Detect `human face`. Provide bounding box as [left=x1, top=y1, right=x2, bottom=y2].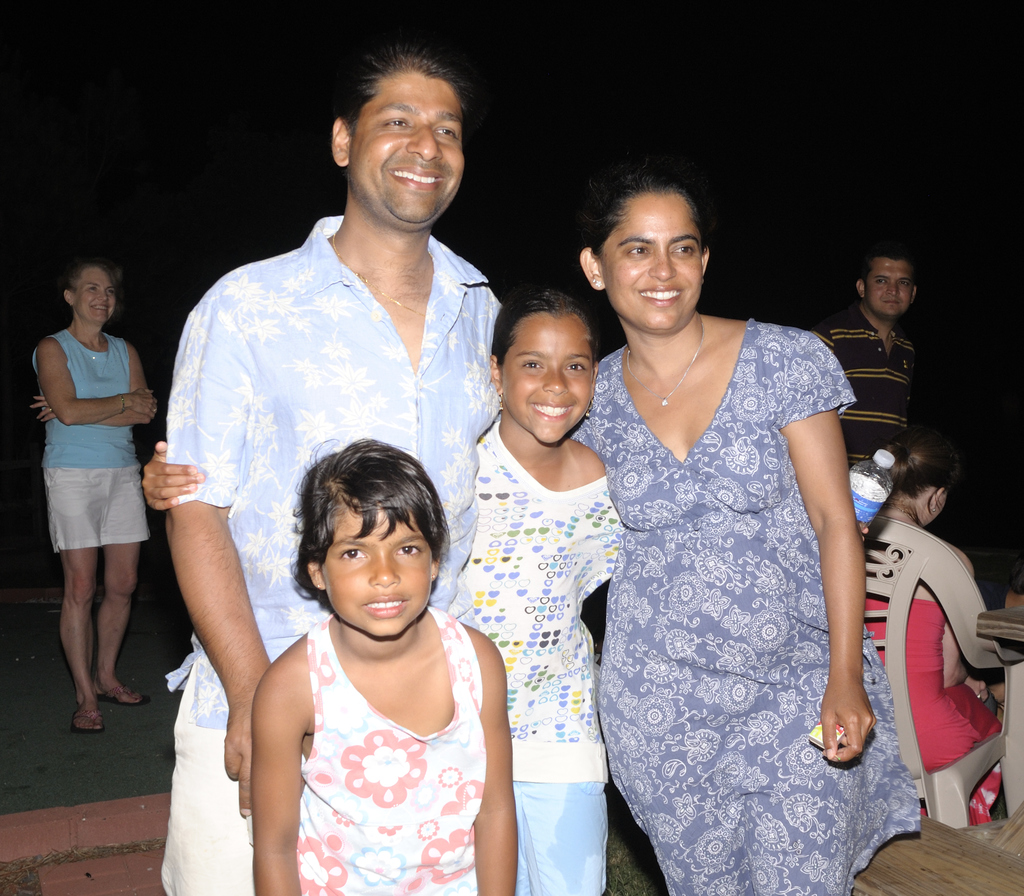
[left=594, top=190, right=701, bottom=342].
